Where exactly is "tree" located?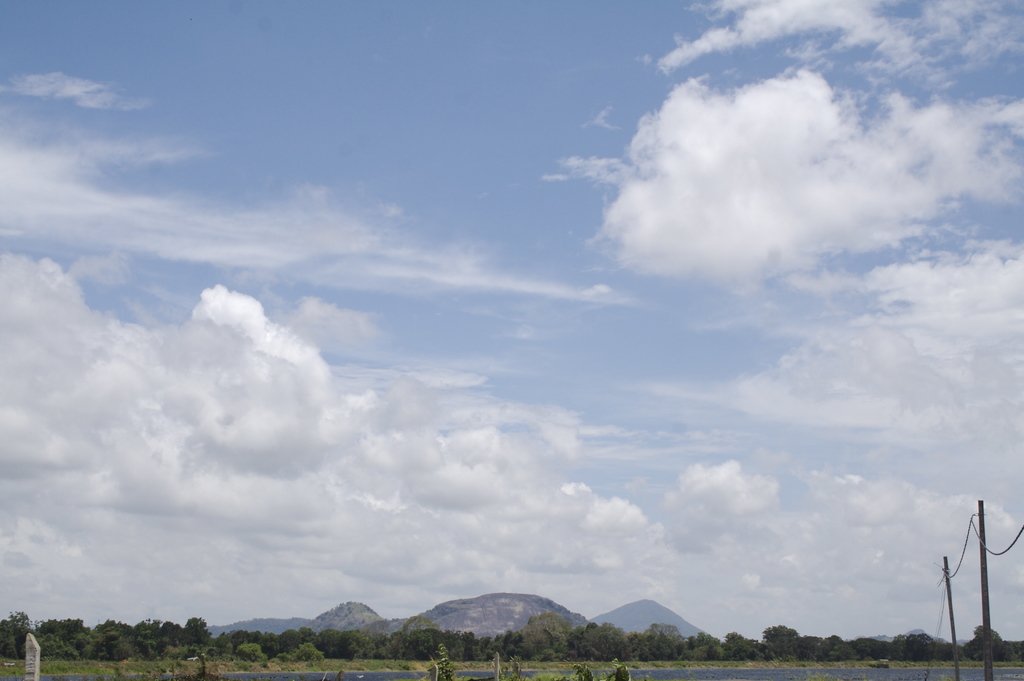
Its bounding box is select_region(644, 621, 687, 660).
